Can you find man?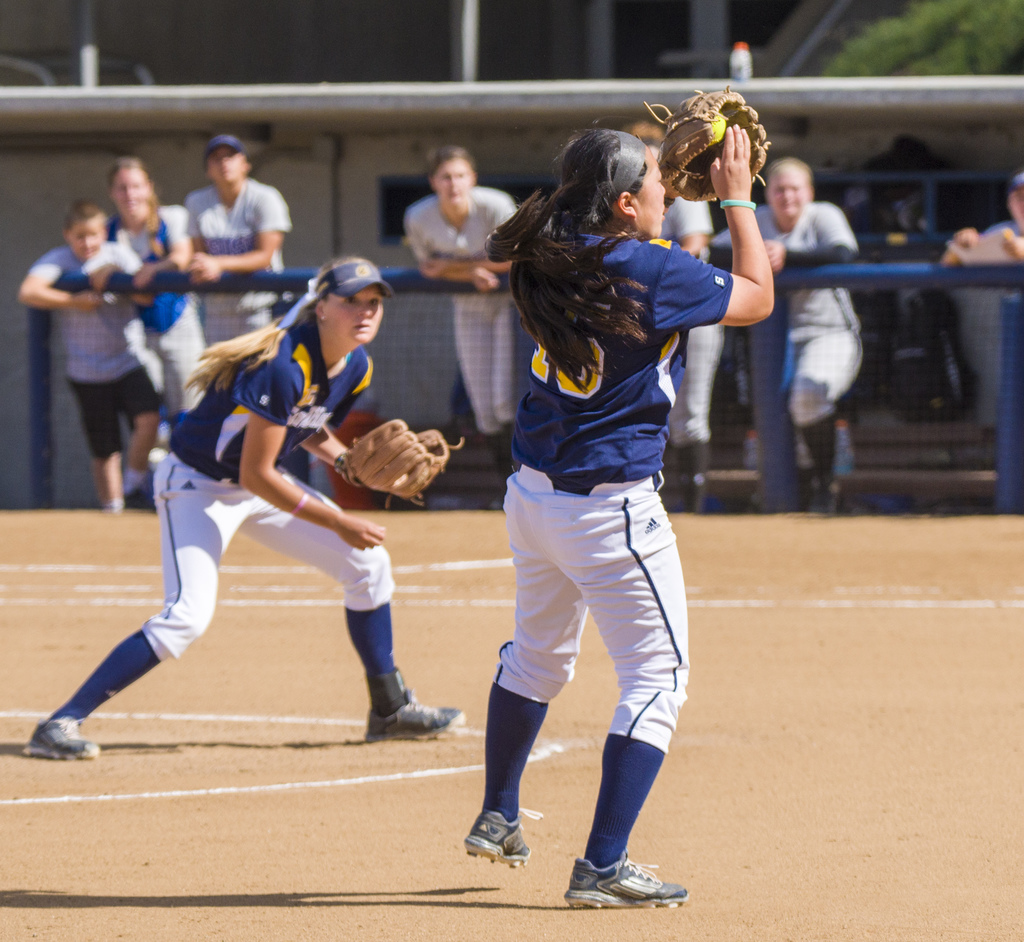
Yes, bounding box: 164,134,298,352.
